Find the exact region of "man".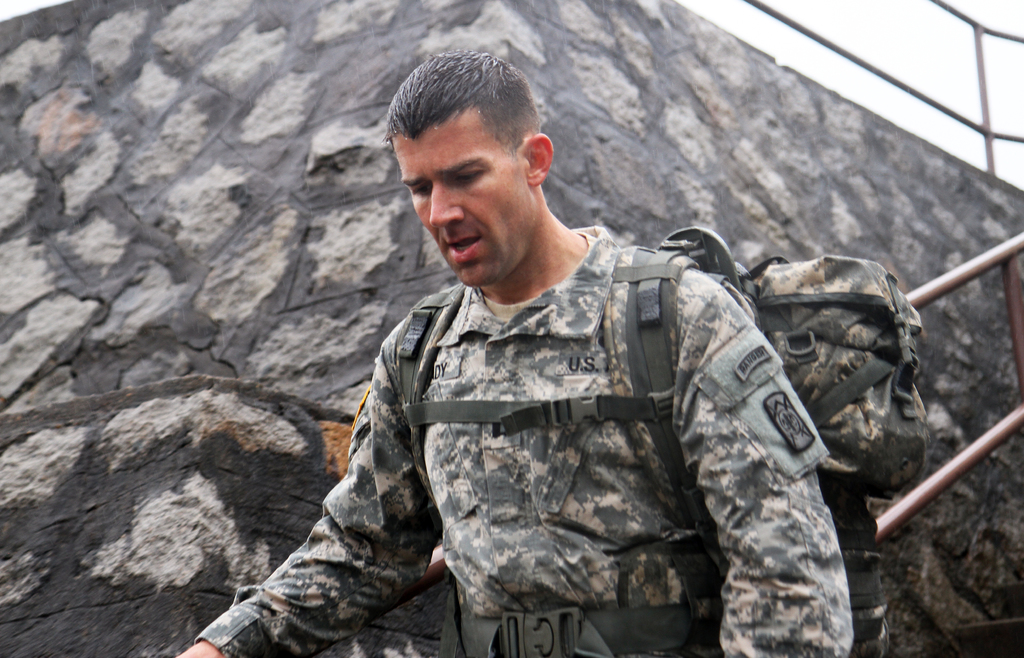
Exact region: rect(173, 49, 851, 657).
